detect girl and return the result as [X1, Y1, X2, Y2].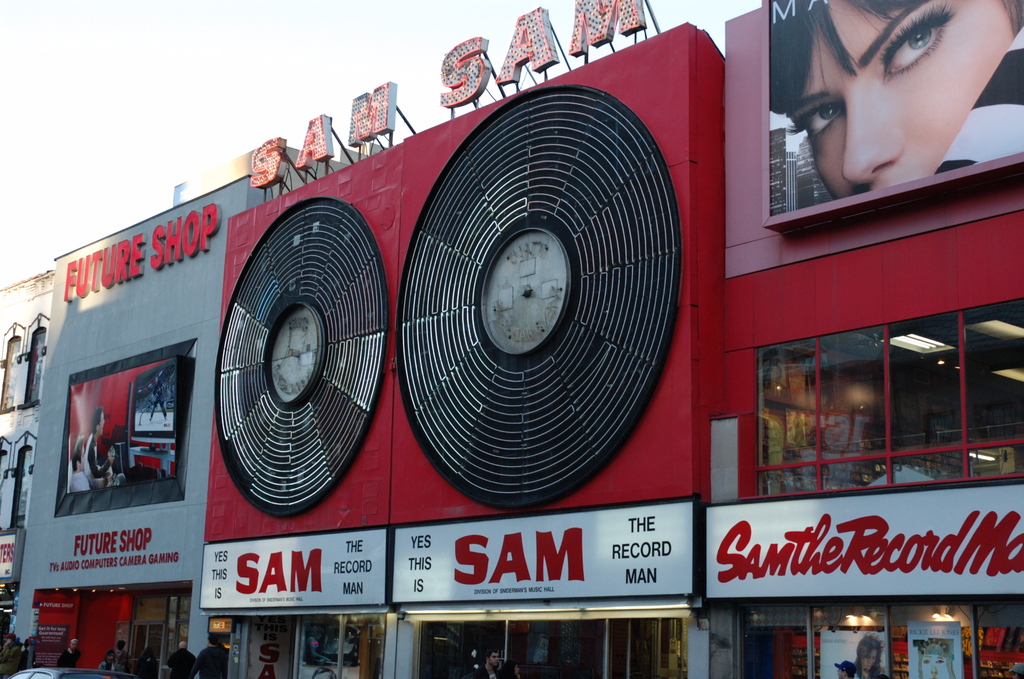
[769, 0, 1023, 196].
